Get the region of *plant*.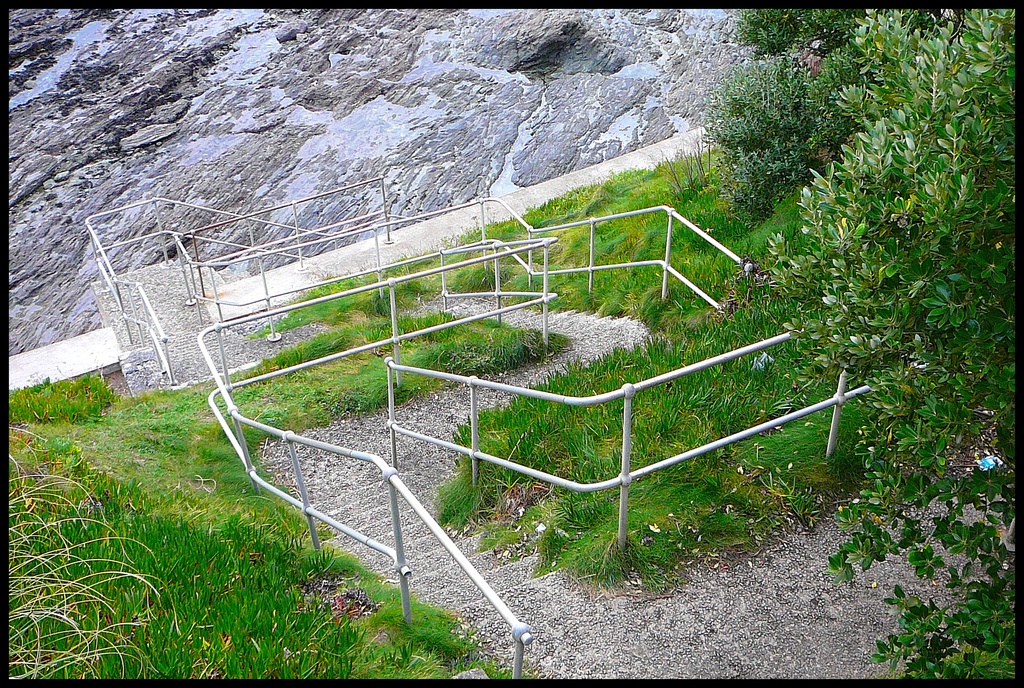
[left=691, top=8, right=897, bottom=230].
